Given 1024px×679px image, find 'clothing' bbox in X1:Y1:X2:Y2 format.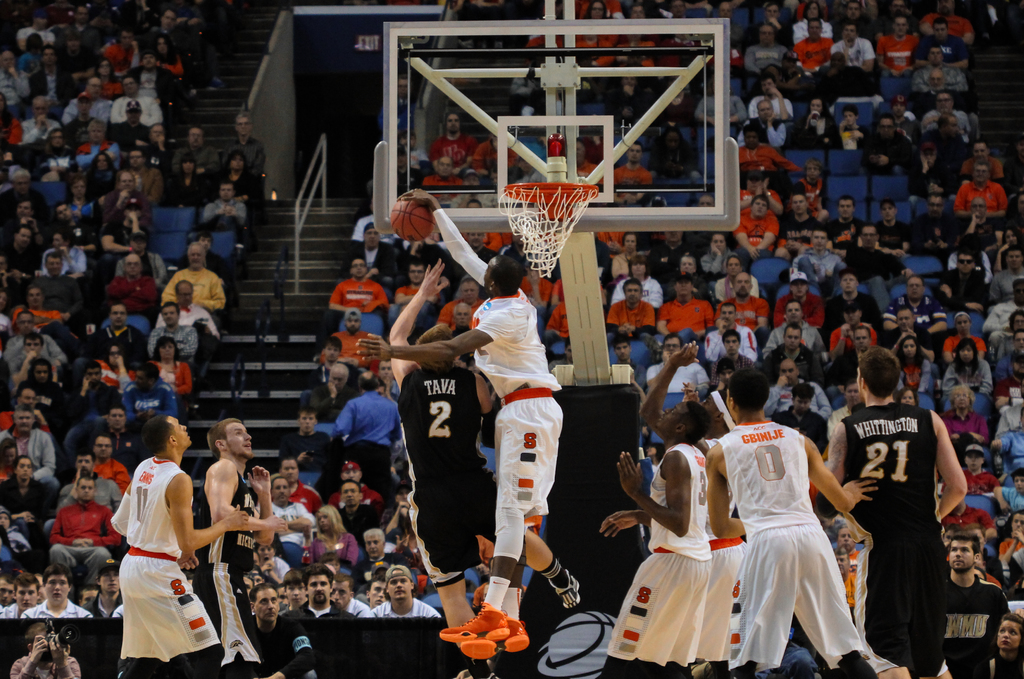
828:293:875:321.
